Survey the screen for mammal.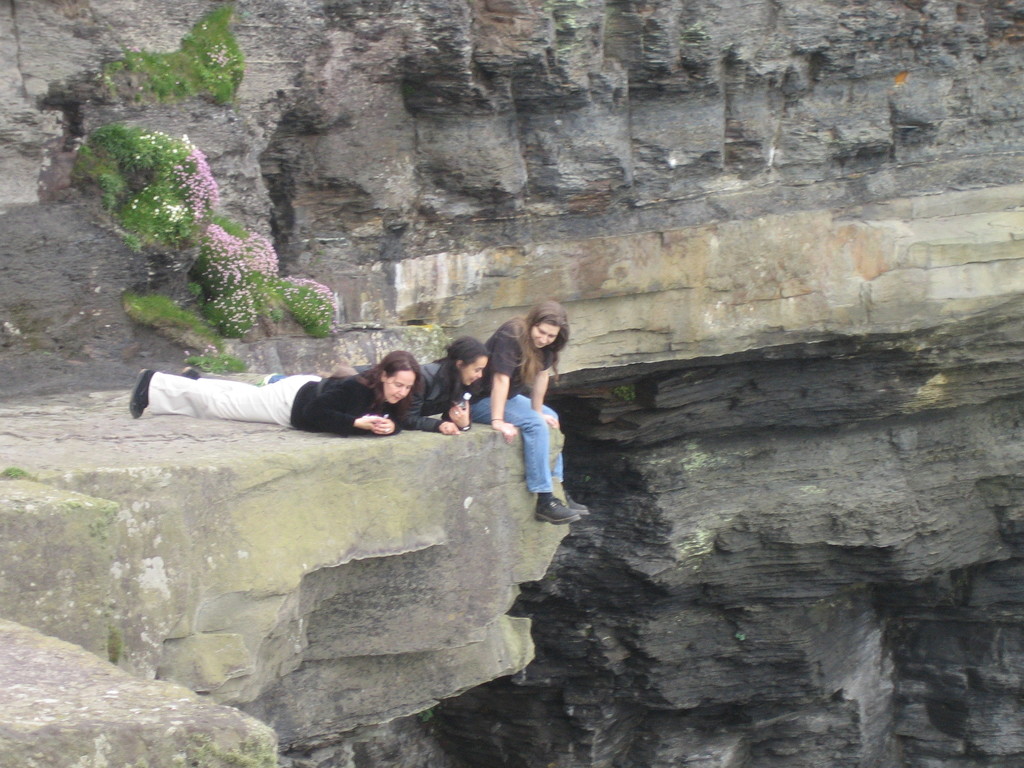
Survey found: l=267, t=333, r=492, b=434.
